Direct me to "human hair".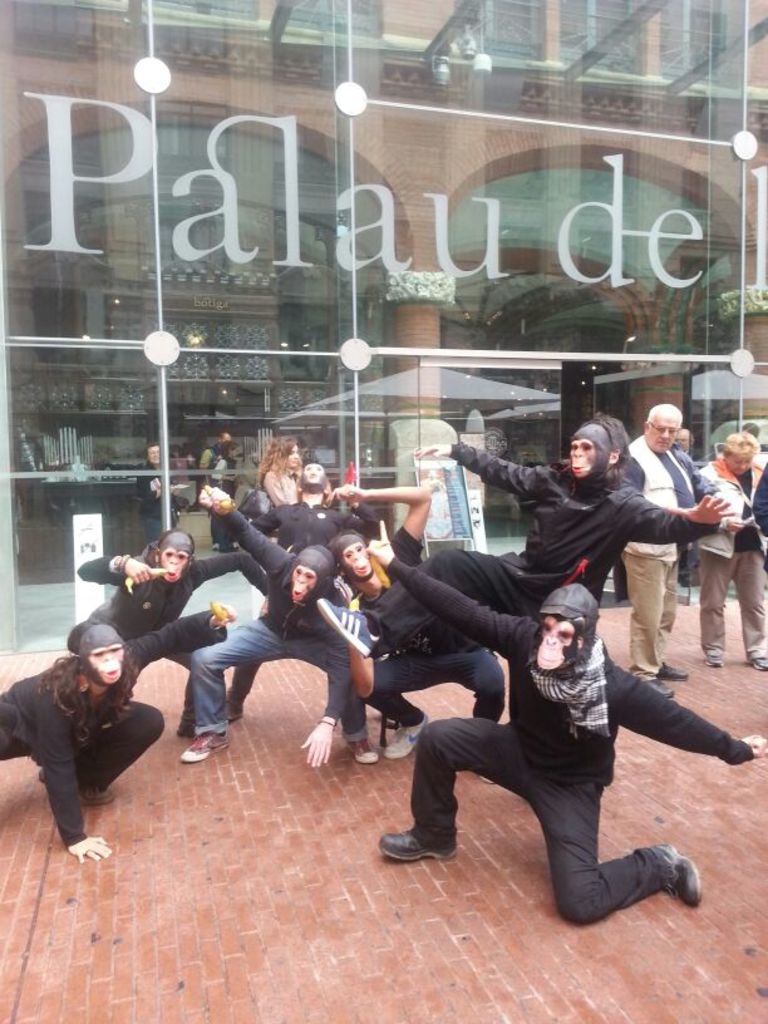
Direction: region(644, 402, 681, 427).
